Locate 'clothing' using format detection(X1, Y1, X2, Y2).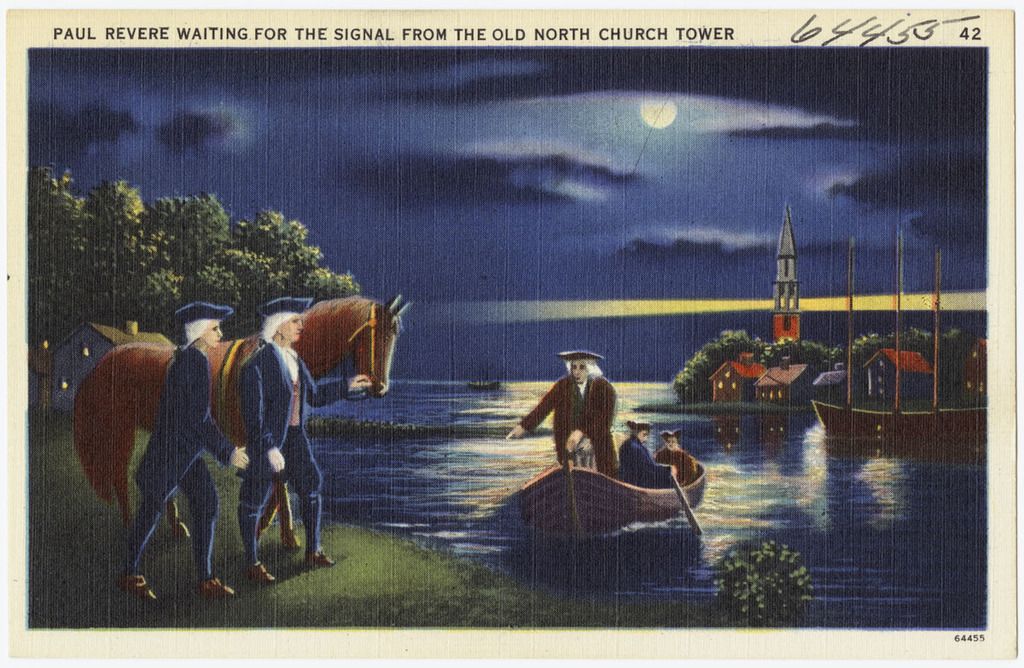
detection(619, 434, 678, 485).
